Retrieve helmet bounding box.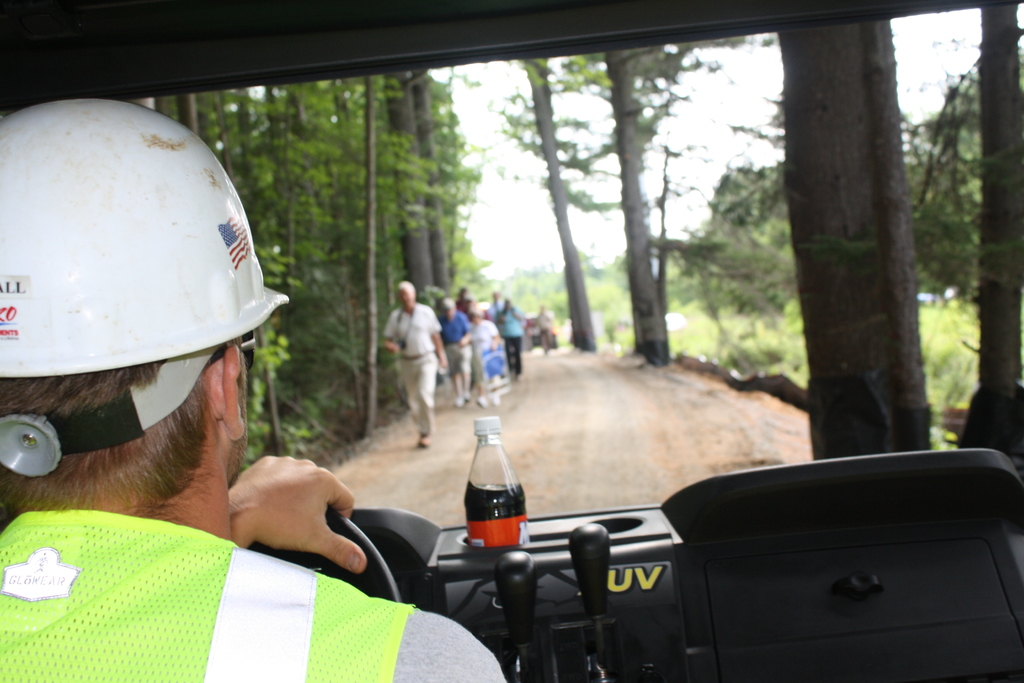
Bounding box: bbox=[0, 94, 291, 483].
